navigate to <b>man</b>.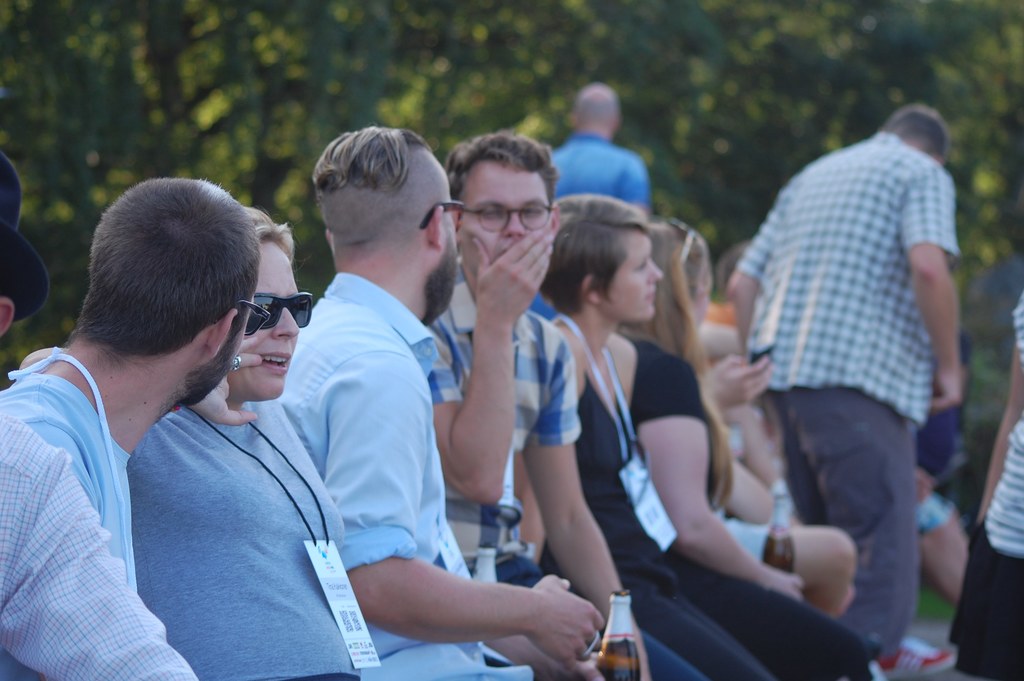
Navigation target: detection(552, 83, 650, 217).
